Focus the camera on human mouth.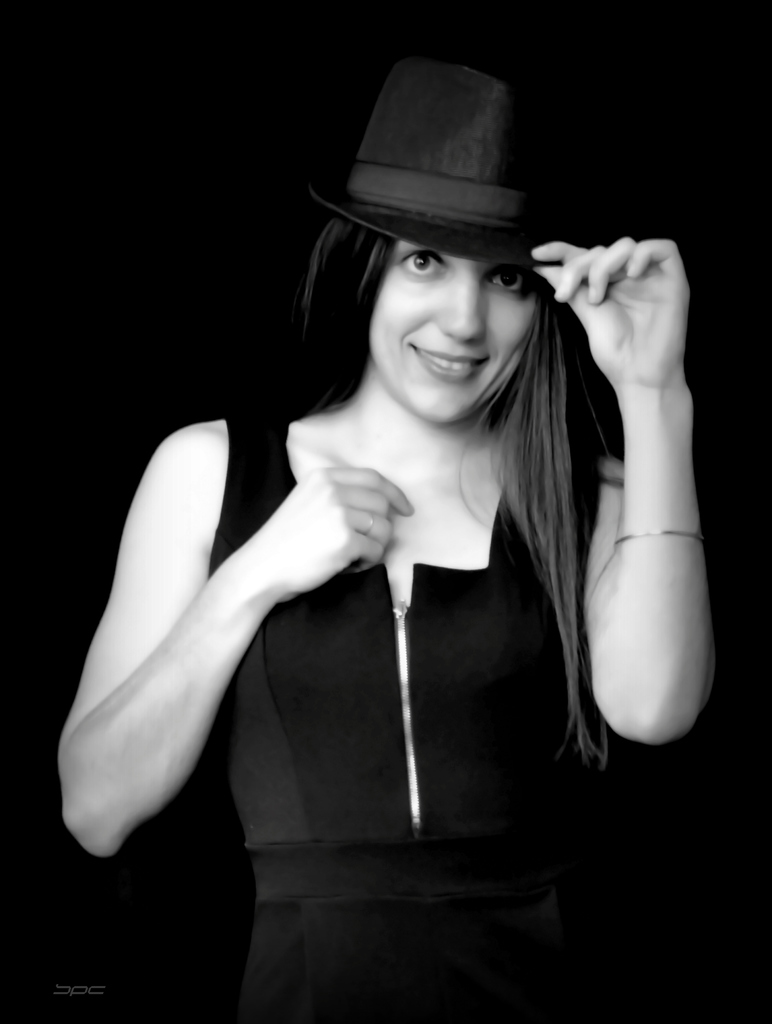
Focus region: {"left": 413, "top": 349, "right": 490, "bottom": 381}.
